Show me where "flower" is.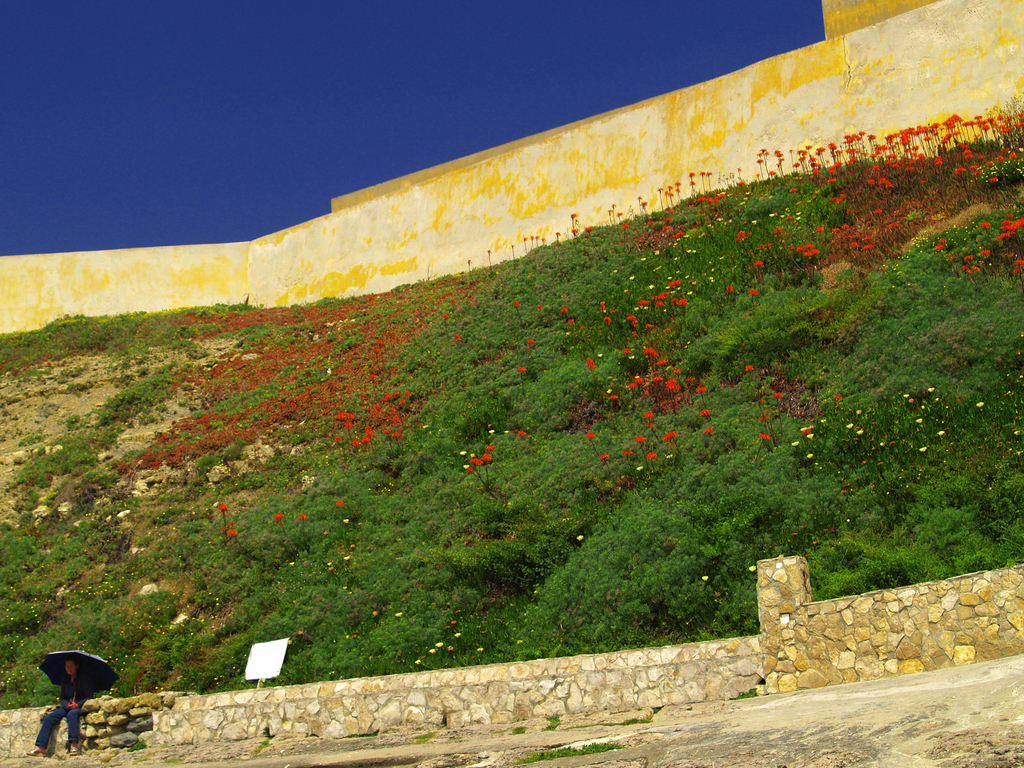
"flower" is at (x1=566, y1=318, x2=574, y2=325).
